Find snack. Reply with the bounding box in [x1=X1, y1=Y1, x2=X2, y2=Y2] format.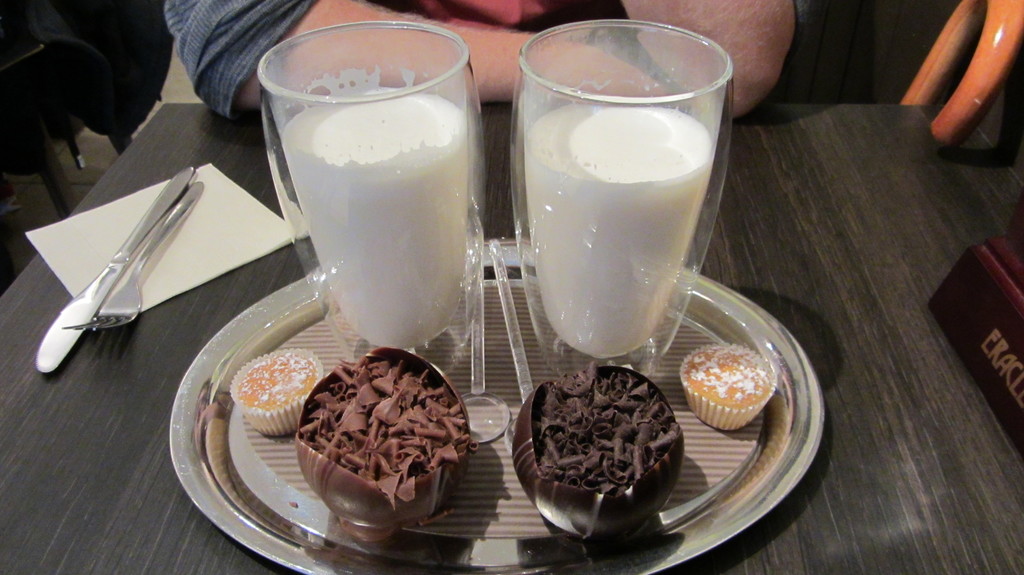
[x1=685, y1=345, x2=778, y2=430].
